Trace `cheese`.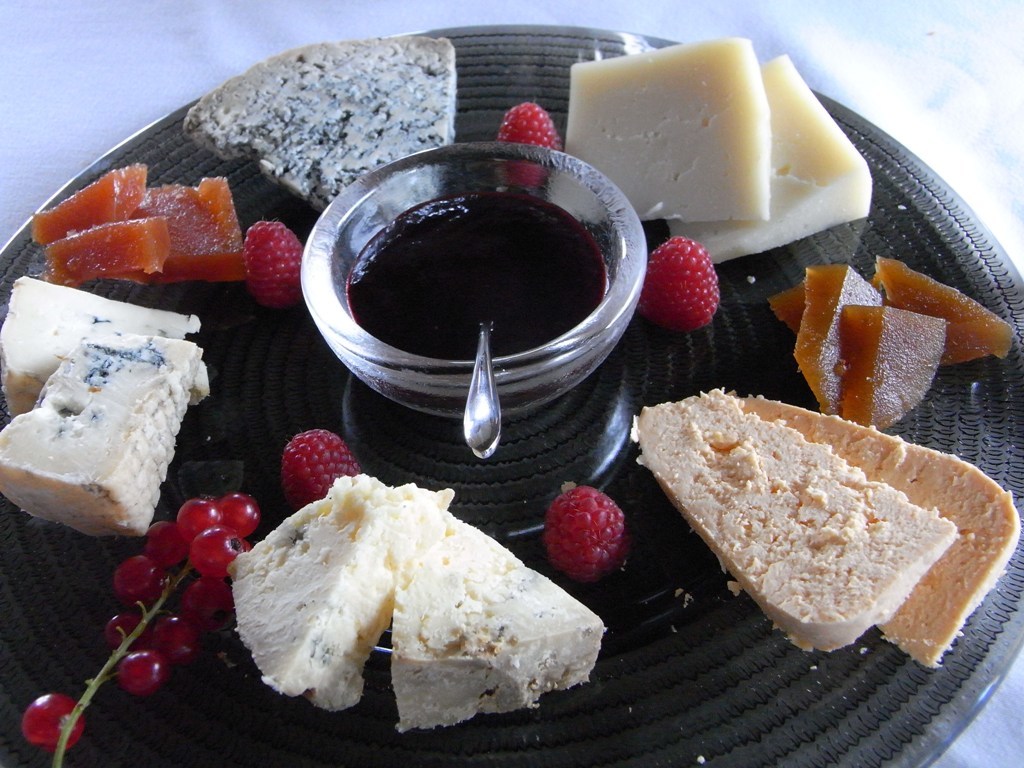
Traced to {"left": 0, "top": 272, "right": 202, "bottom": 420}.
